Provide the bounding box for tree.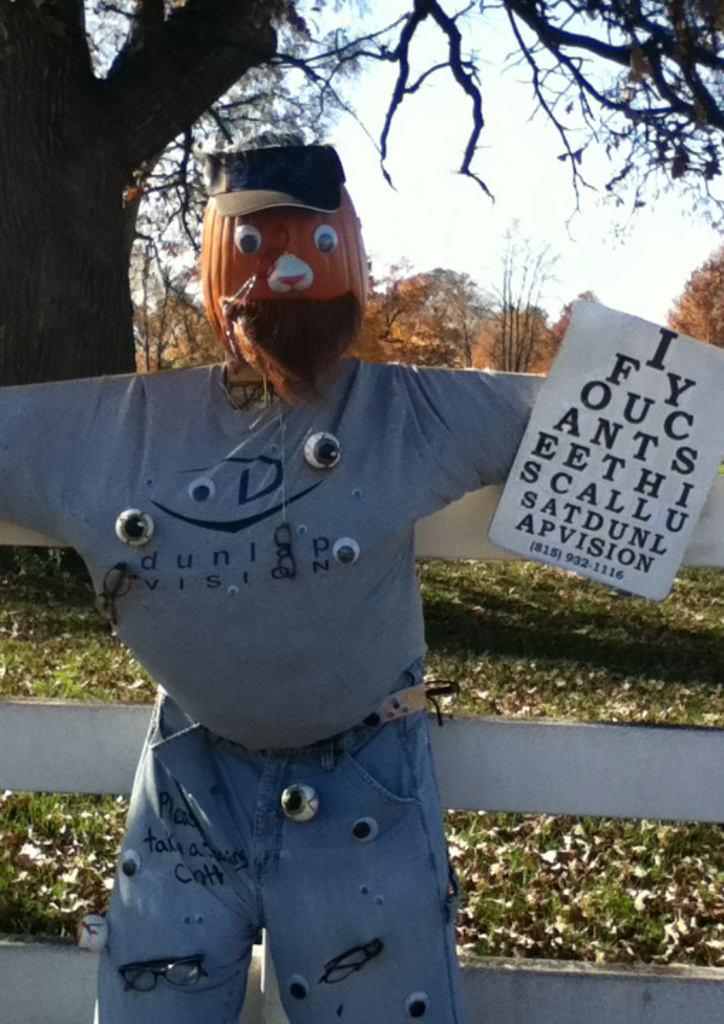
(x1=664, y1=253, x2=723, y2=357).
